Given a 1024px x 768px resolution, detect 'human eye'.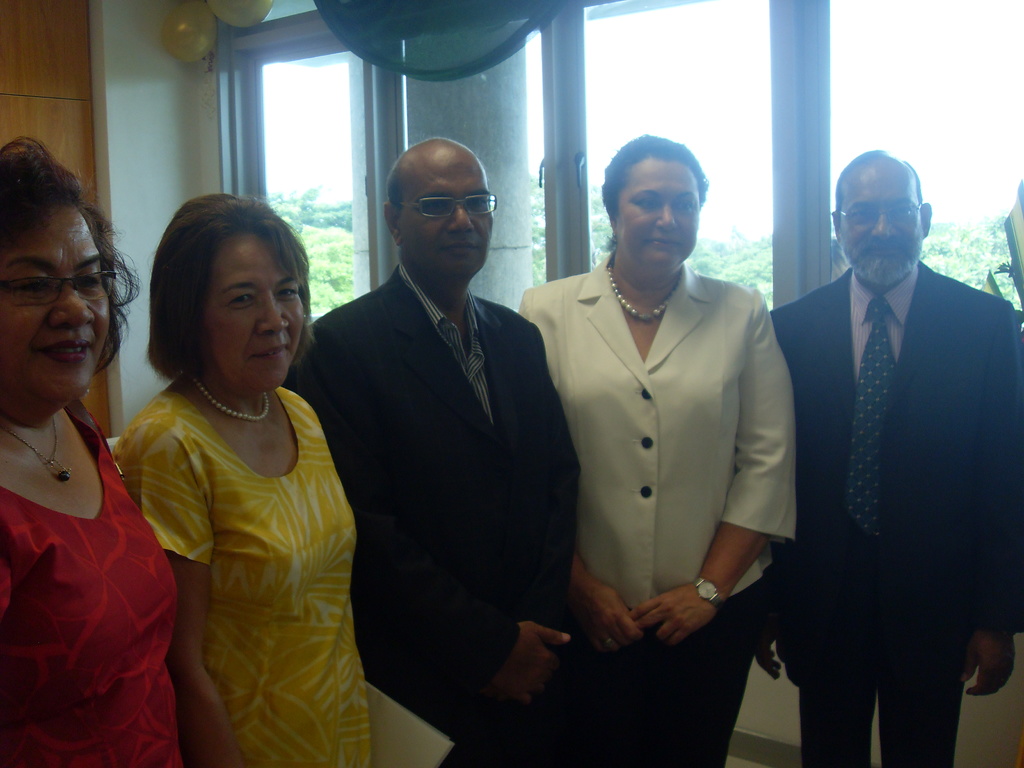
(467,194,486,210).
